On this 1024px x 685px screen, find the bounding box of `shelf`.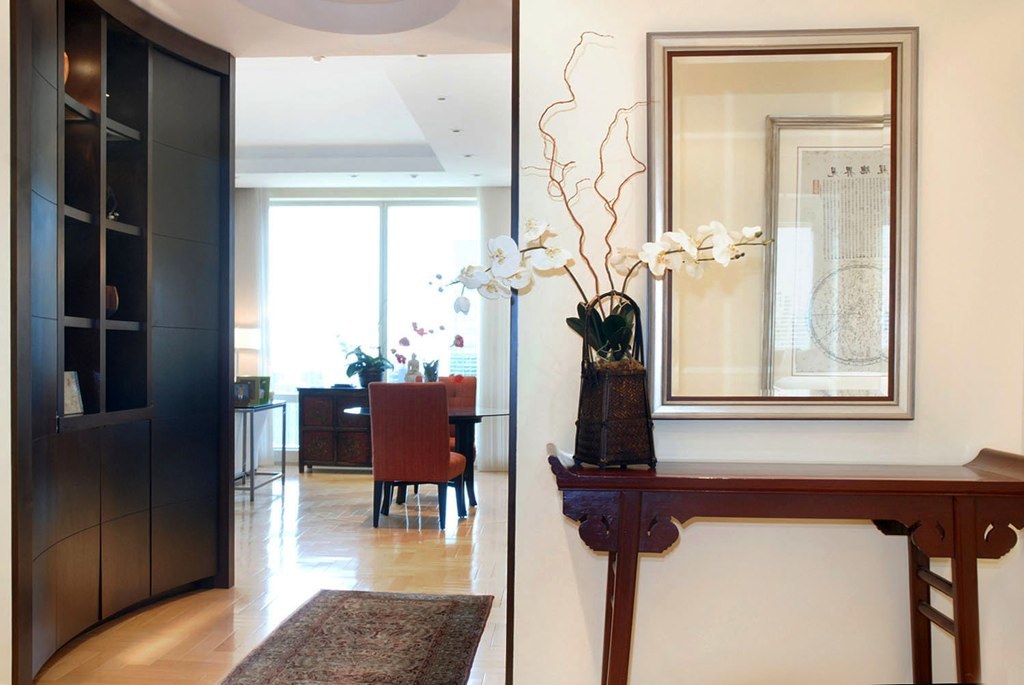
Bounding box: region(103, 48, 146, 134).
